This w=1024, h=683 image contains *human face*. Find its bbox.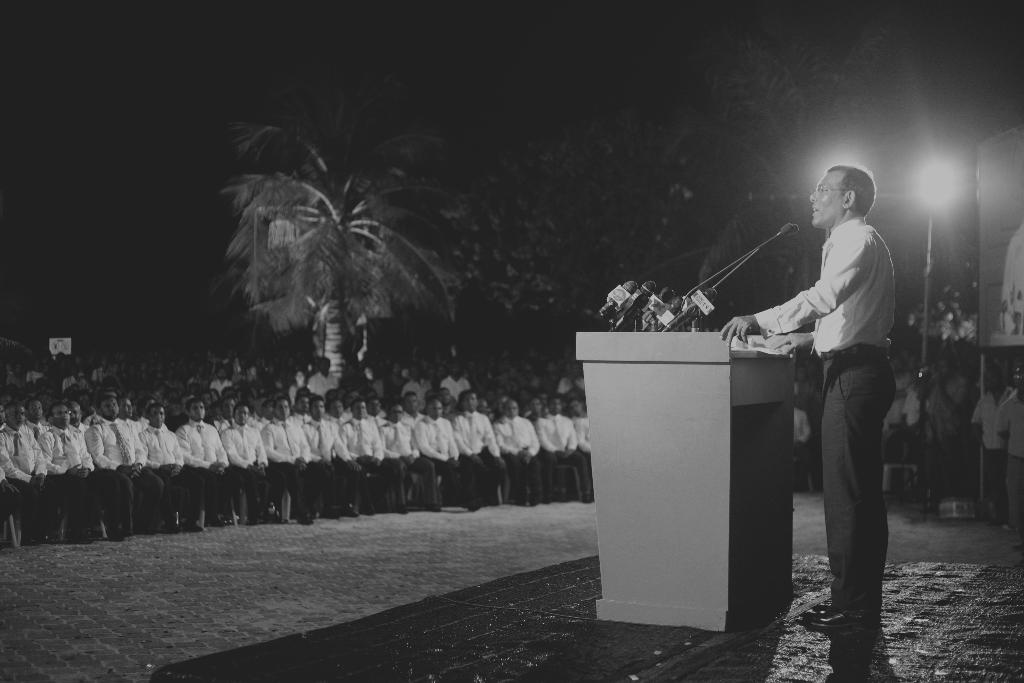
rect(502, 402, 518, 422).
